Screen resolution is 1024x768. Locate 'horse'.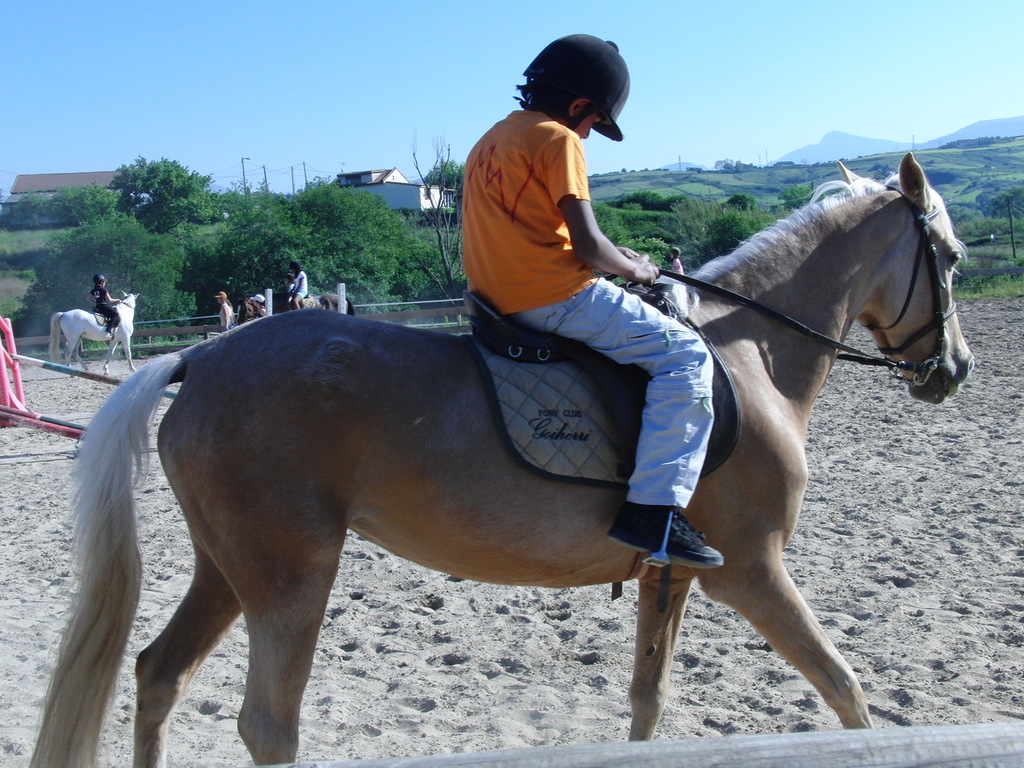
{"x1": 51, "y1": 291, "x2": 140, "y2": 379}.
